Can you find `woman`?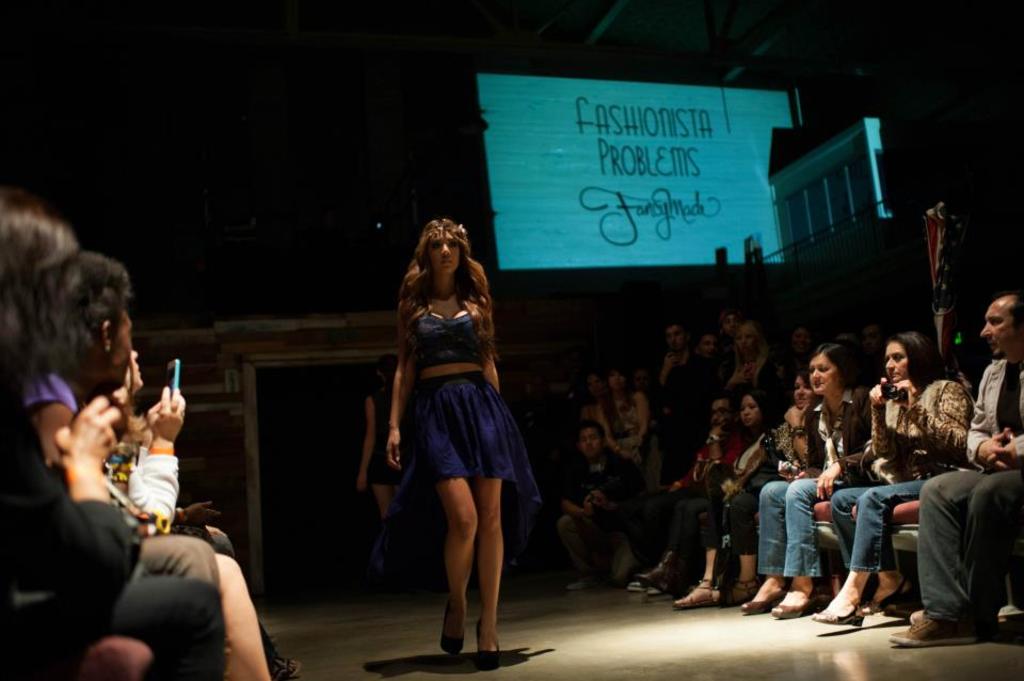
Yes, bounding box: detection(0, 199, 270, 680).
